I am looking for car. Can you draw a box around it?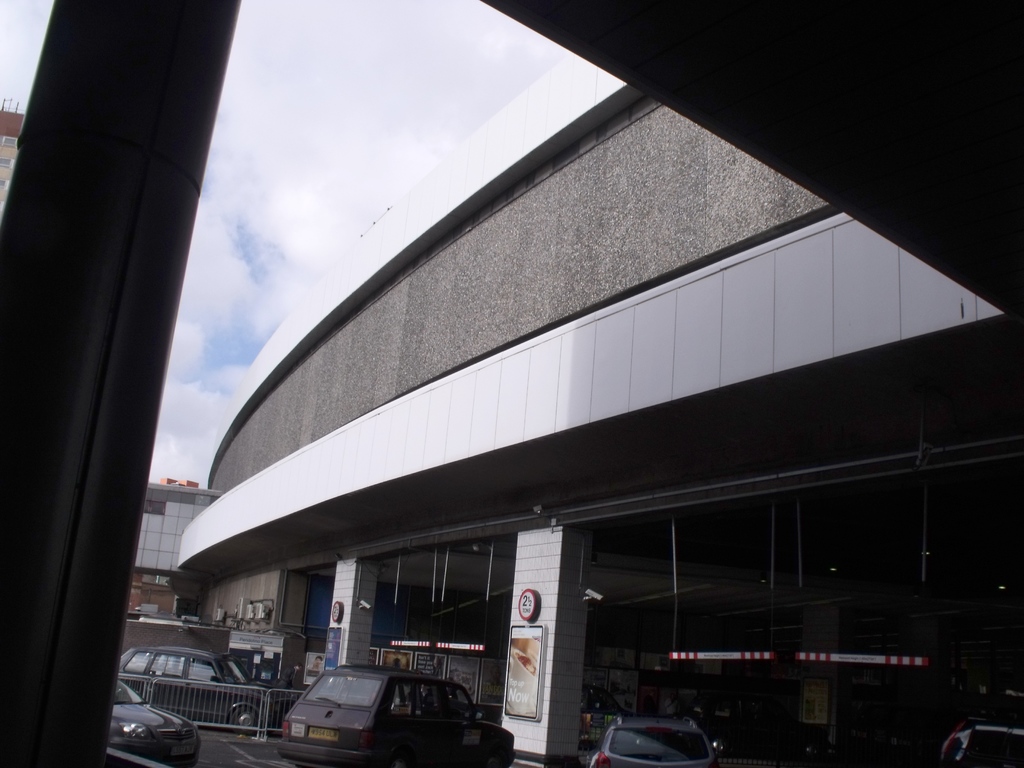
Sure, the bounding box is 109 673 204 767.
